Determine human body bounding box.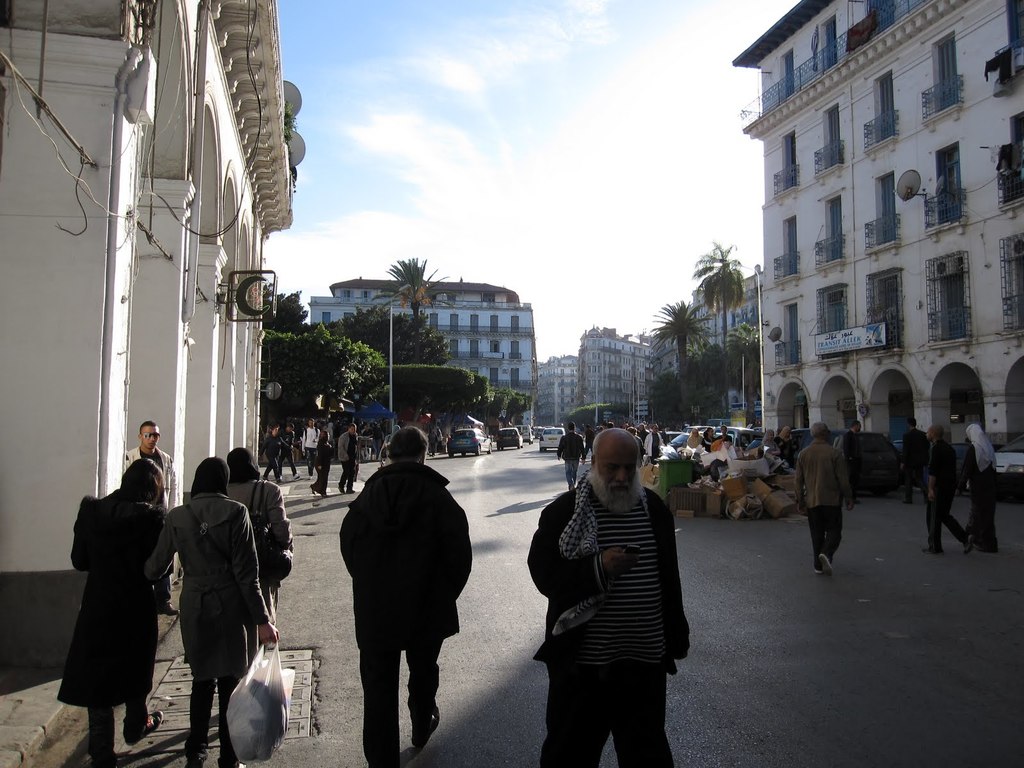
Determined: x1=340 y1=458 x2=472 y2=767.
